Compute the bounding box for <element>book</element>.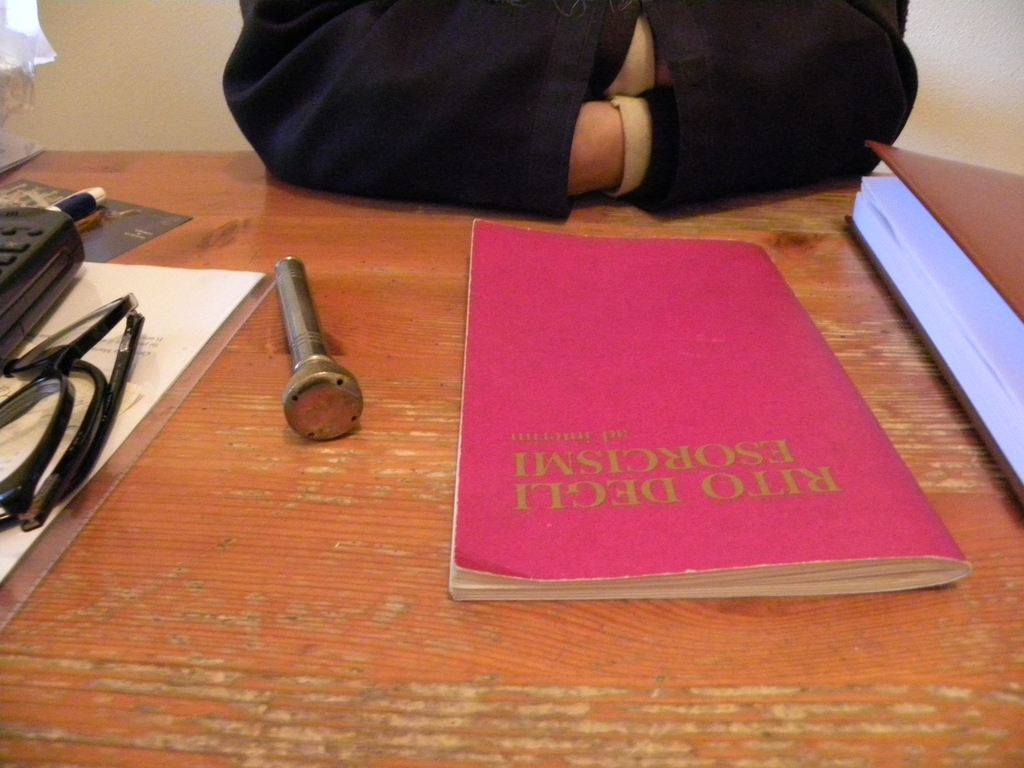
[x1=844, y1=140, x2=1023, y2=511].
